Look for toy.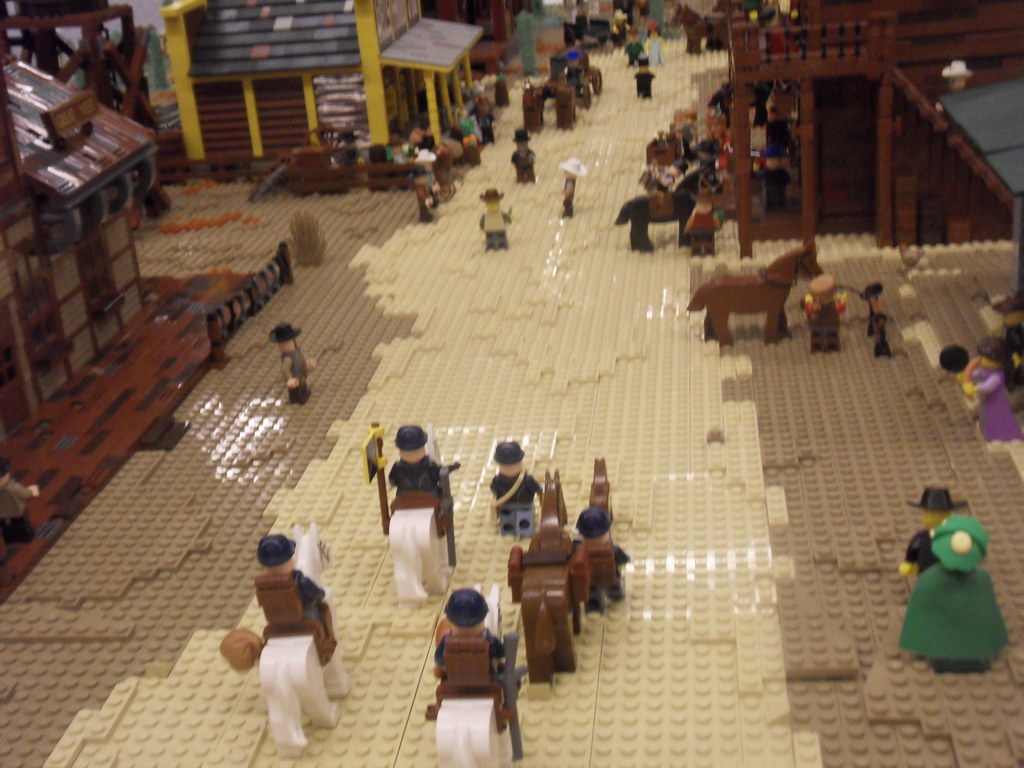
Found: bbox(417, 173, 429, 225).
